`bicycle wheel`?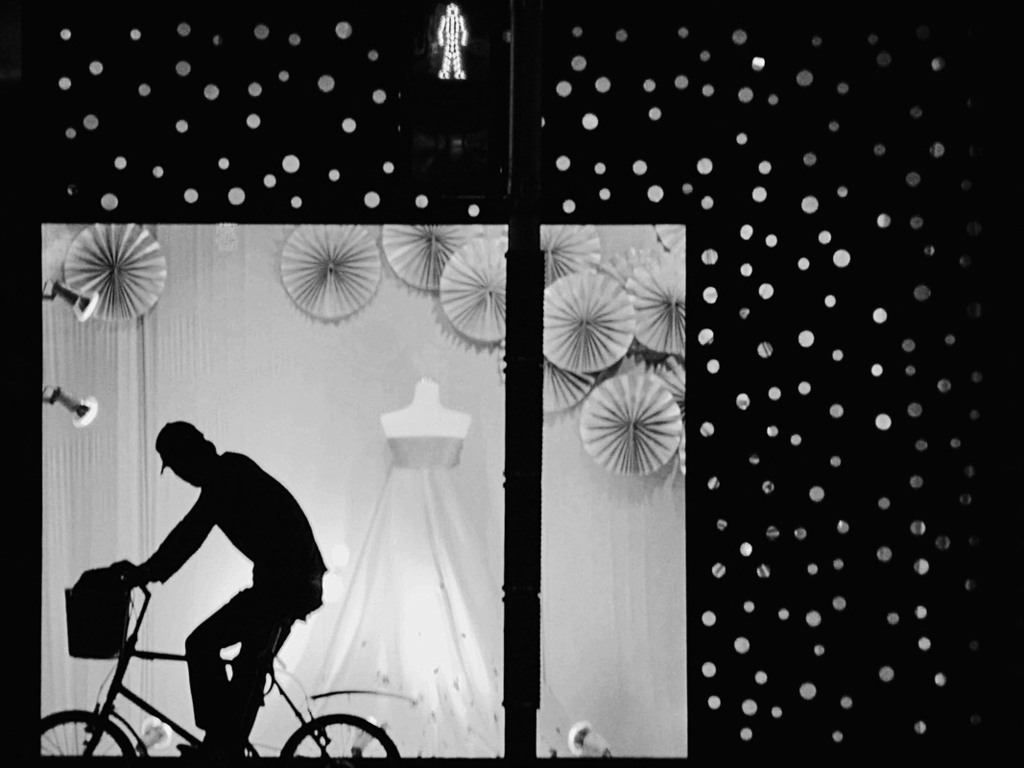
x1=38, y1=707, x2=136, y2=757
